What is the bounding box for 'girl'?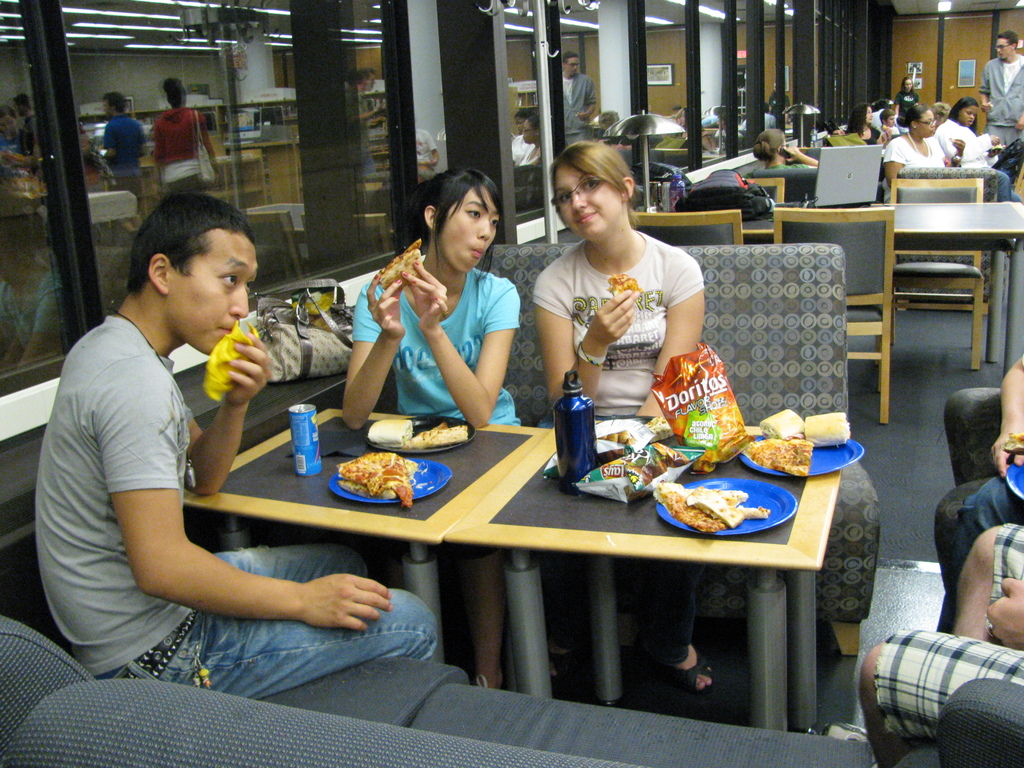
x1=333, y1=161, x2=524, y2=693.
